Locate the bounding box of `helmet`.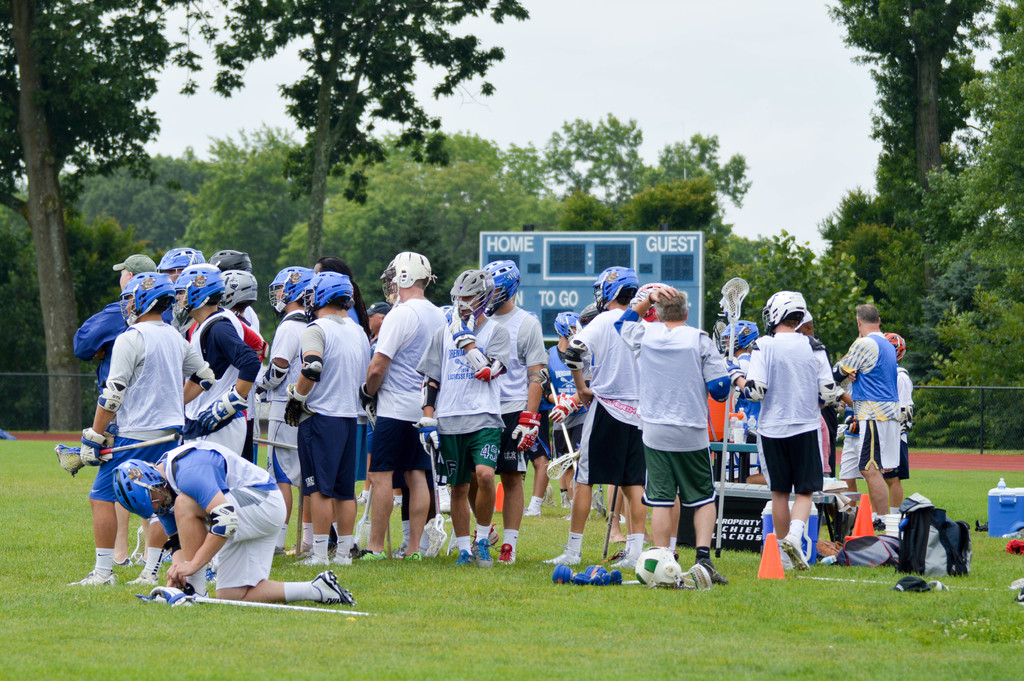
Bounding box: left=582, top=301, right=593, bottom=324.
